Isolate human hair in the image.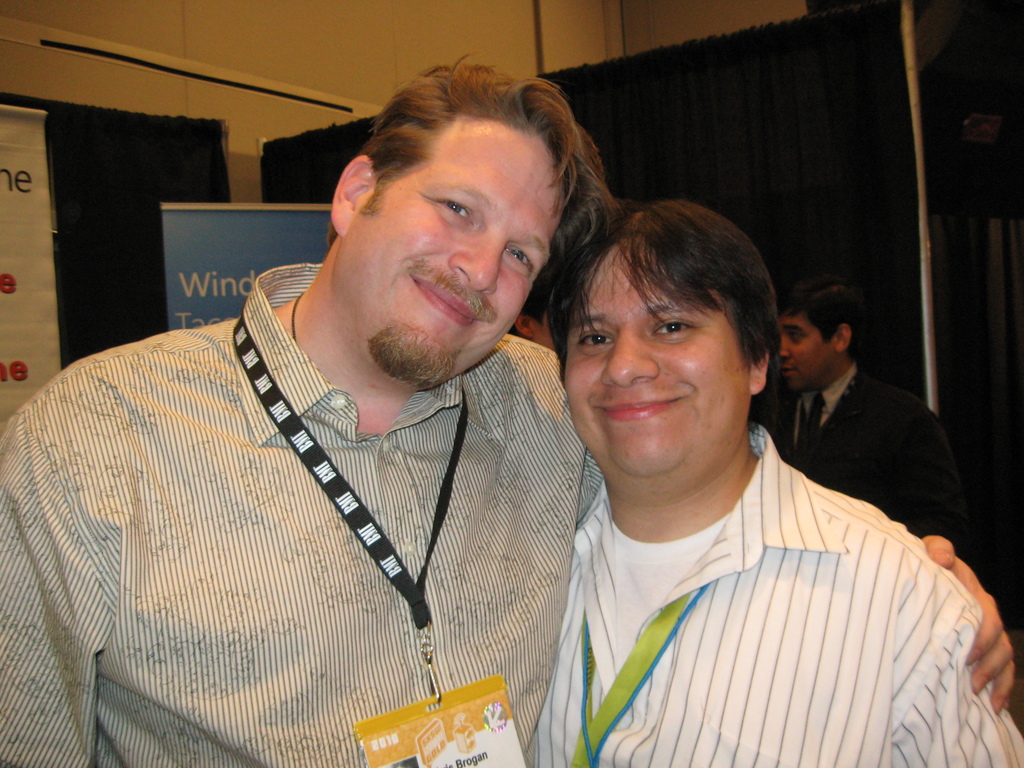
Isolated region: [326, 46, 605, 232].
